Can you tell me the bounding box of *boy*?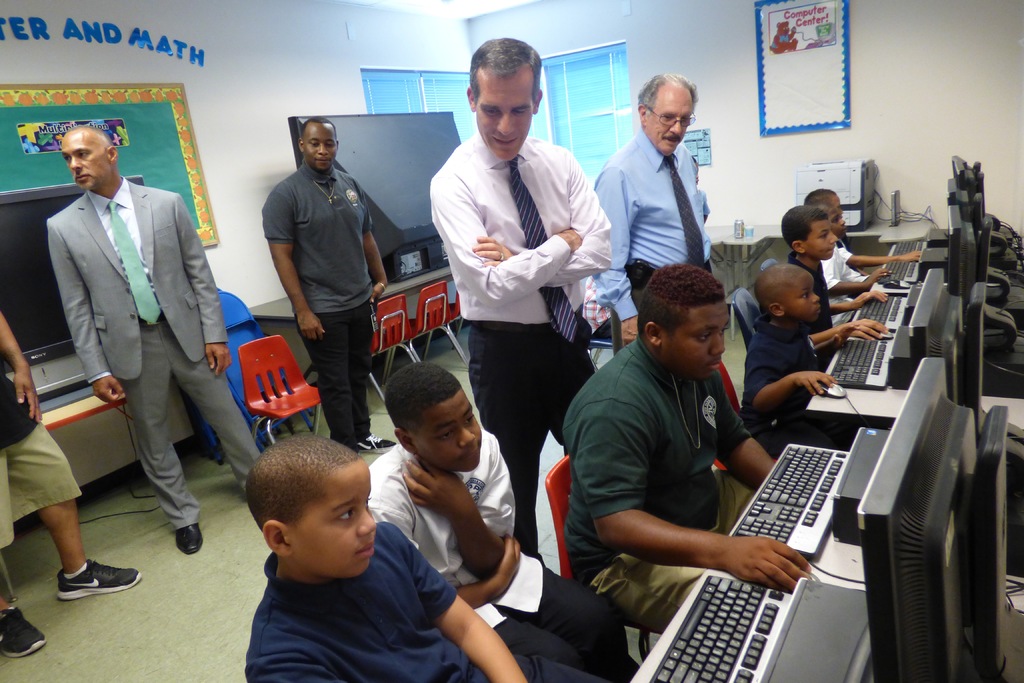
{"left": 784, "top": 202, "right": 889, "bottom": 359}.
